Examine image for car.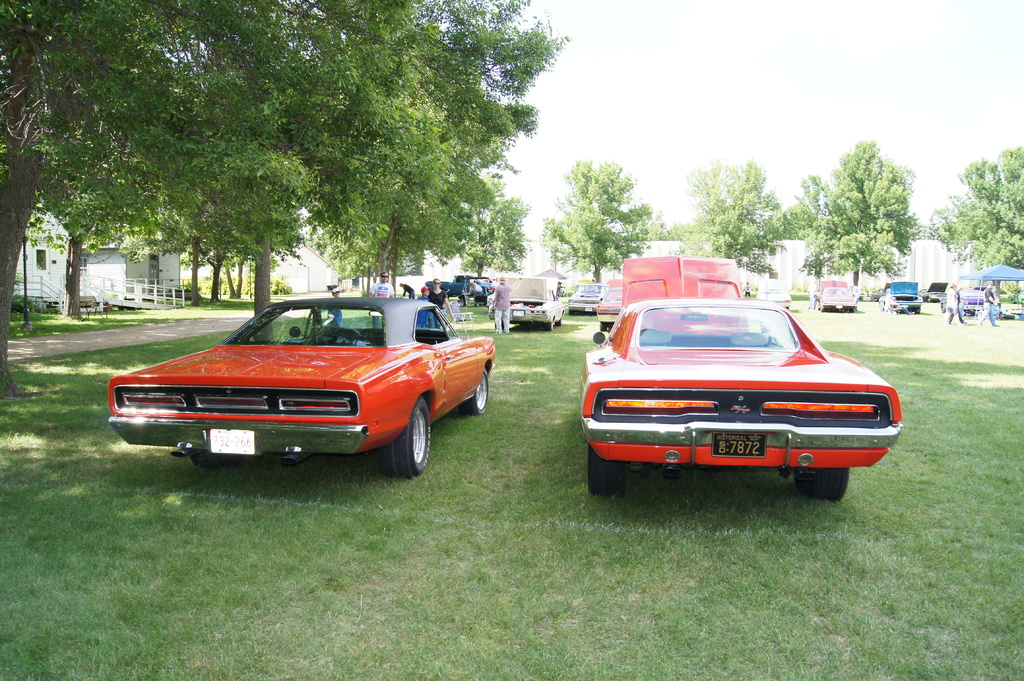
Examination result: (812, 278, 855, 310).
